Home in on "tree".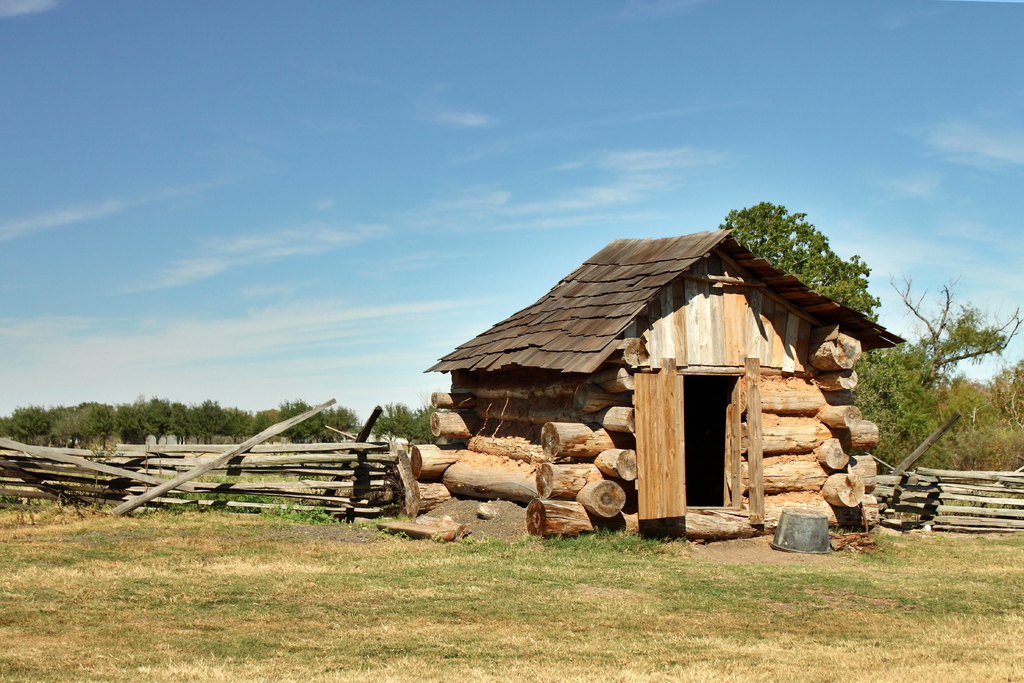
Homed in at {"left": 0, "top": 388, "right": 378, "bottom": 457}.
